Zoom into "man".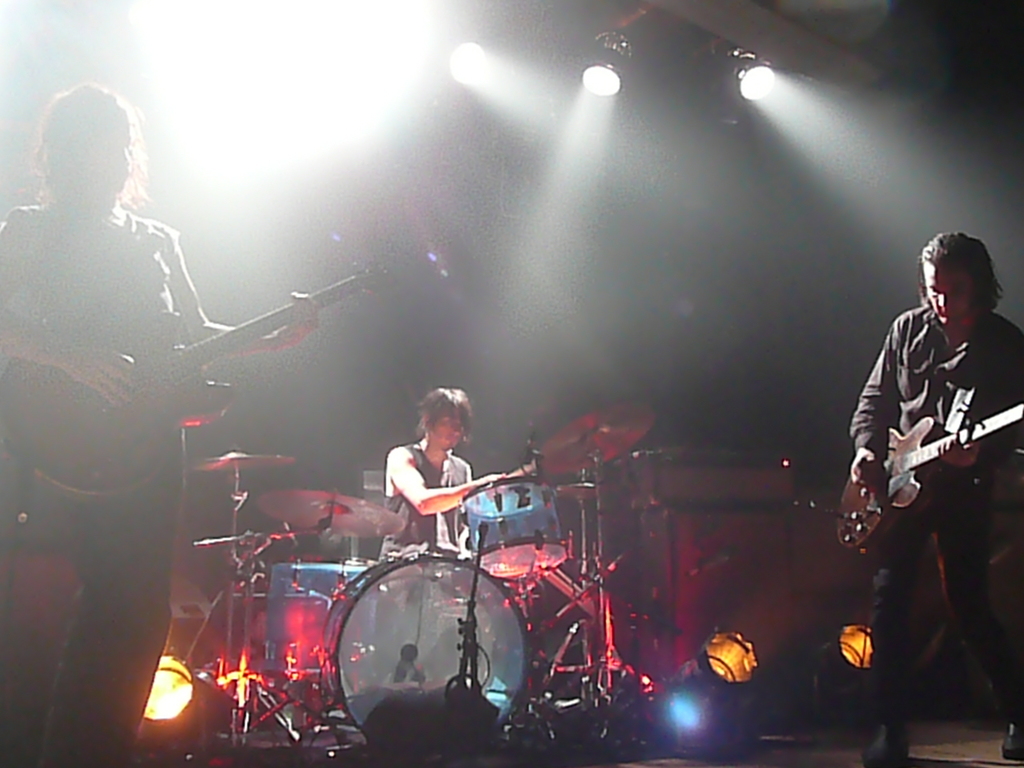
Zoom target: (377,381,531,557).
